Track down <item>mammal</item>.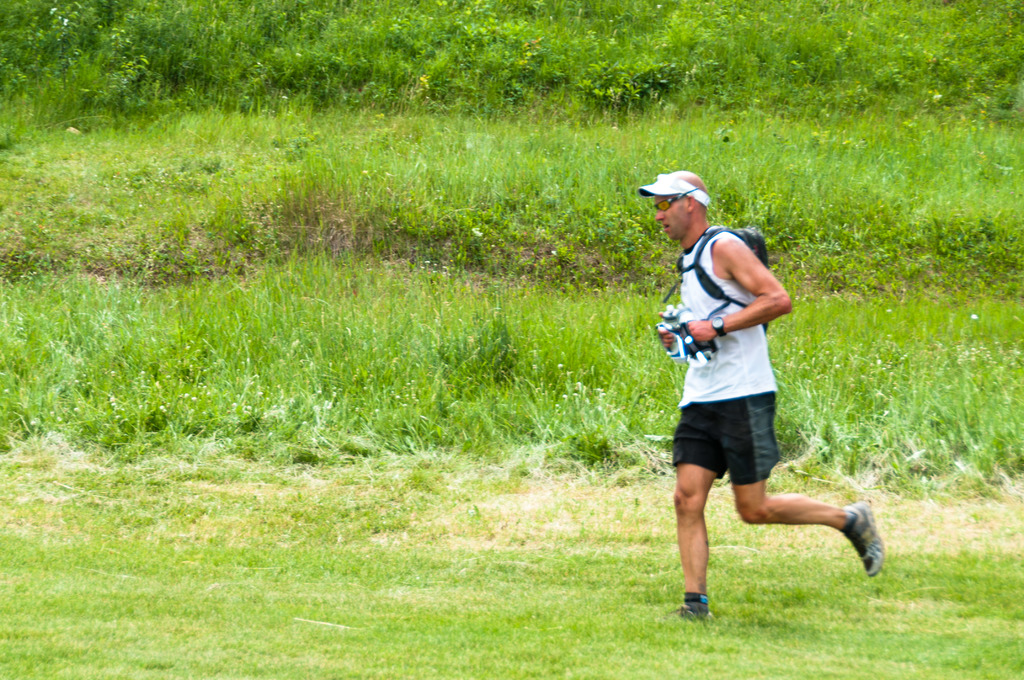
Tracked to [left=639, top=191, right=837, bottom=610].
